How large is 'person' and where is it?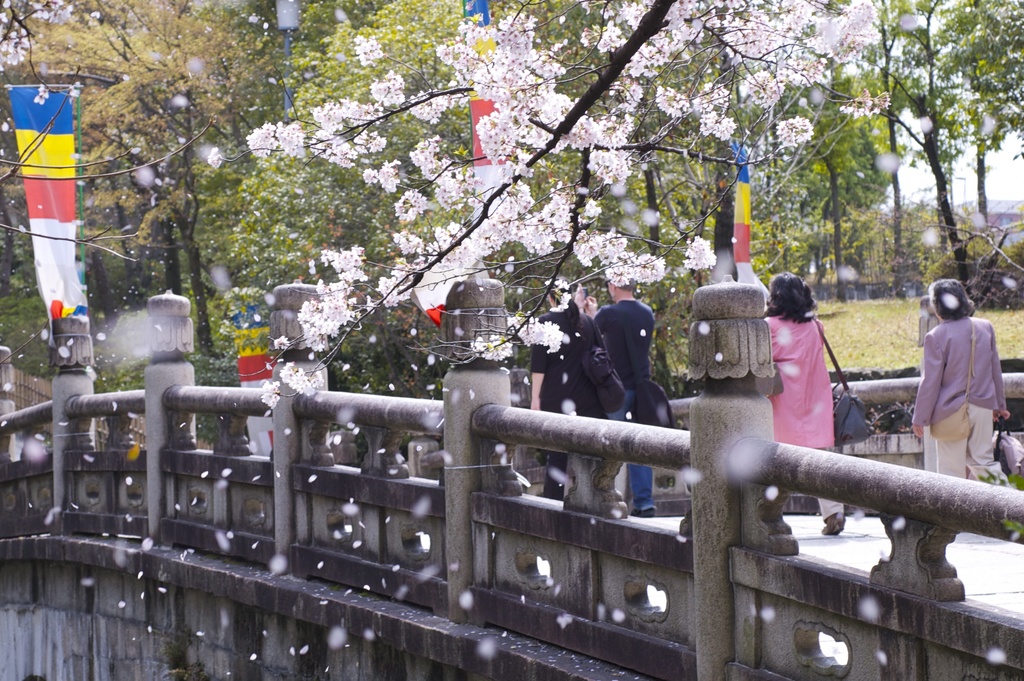
Bounding box: crop(527, 279, 605, 495).
